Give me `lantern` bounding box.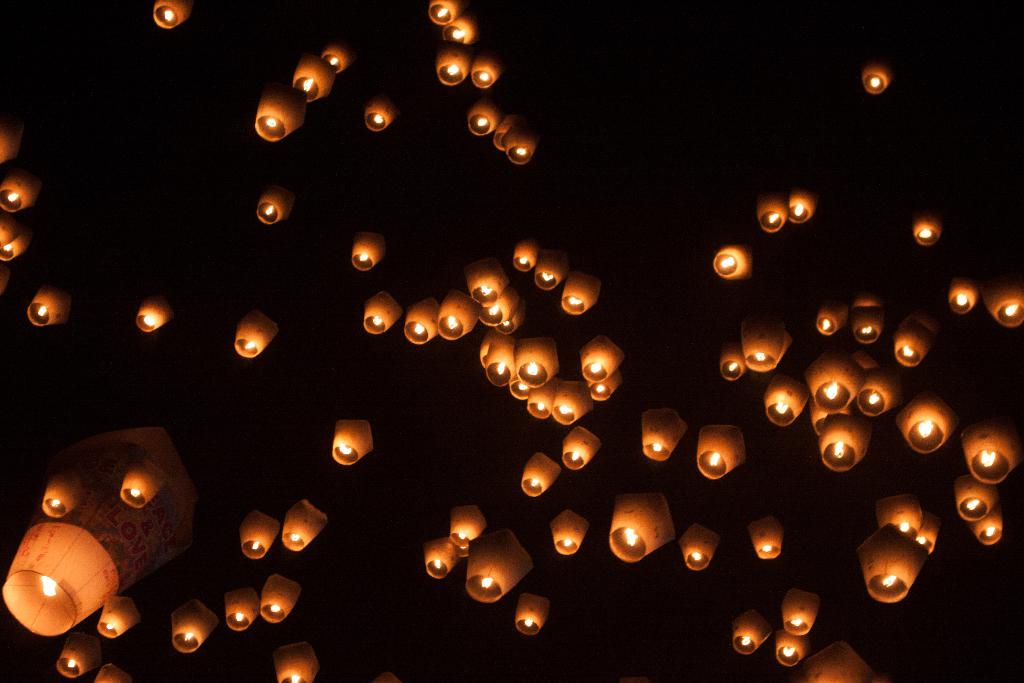
[left=24, top=285, right=72, bottom=324].
